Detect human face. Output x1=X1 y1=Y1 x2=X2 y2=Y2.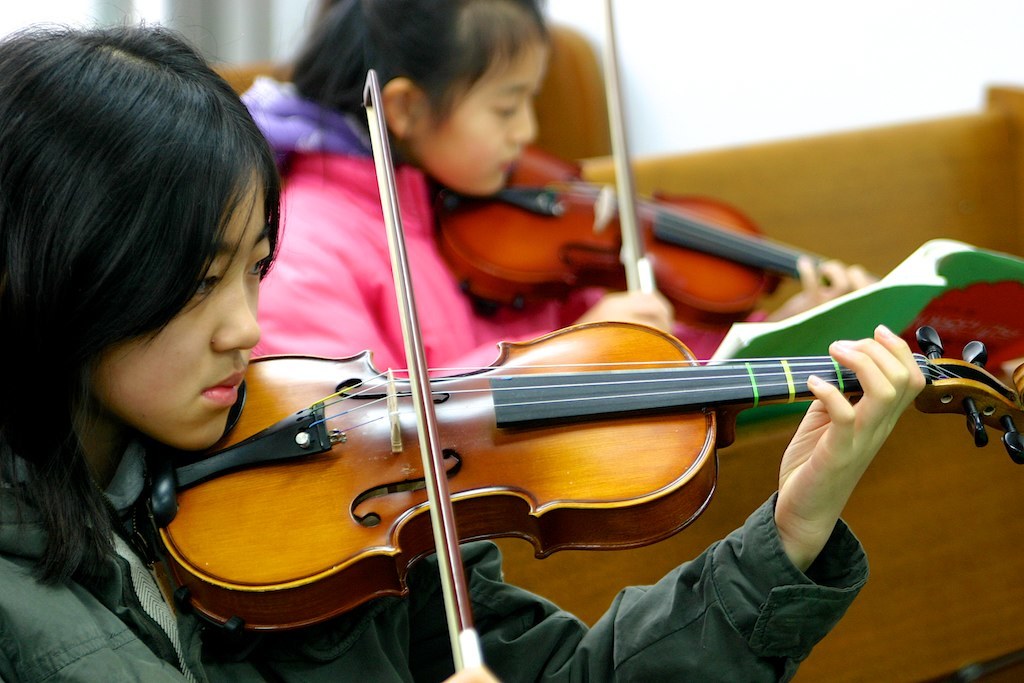
x1=110 y1=155 x2=265 y2=466.
